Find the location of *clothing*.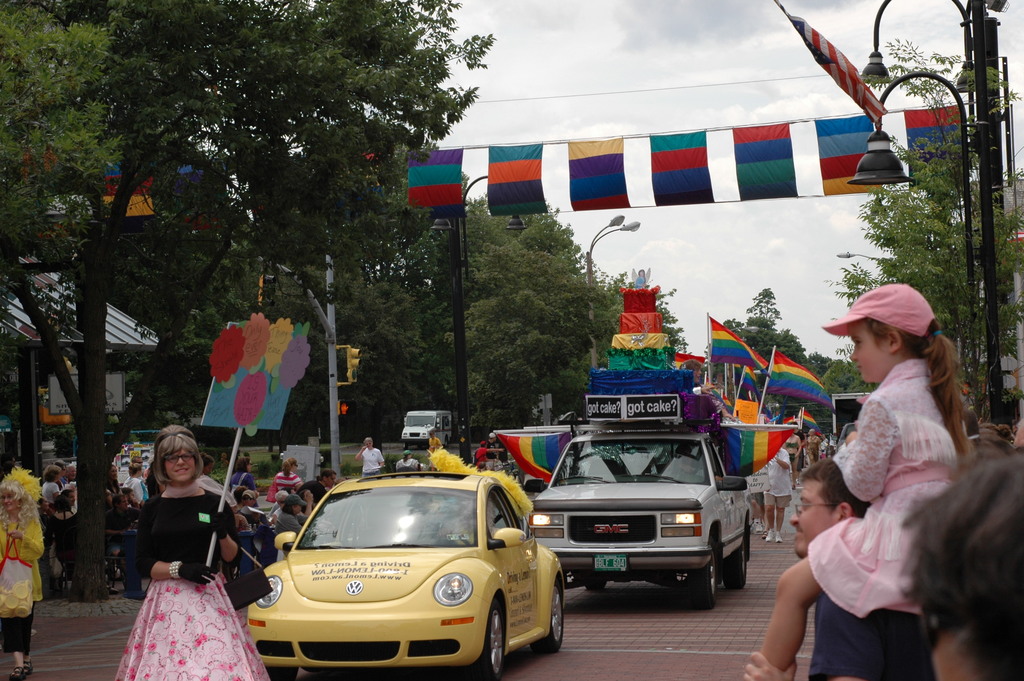
Location: [x1=124, y1=477, x2=140, y2=501].
